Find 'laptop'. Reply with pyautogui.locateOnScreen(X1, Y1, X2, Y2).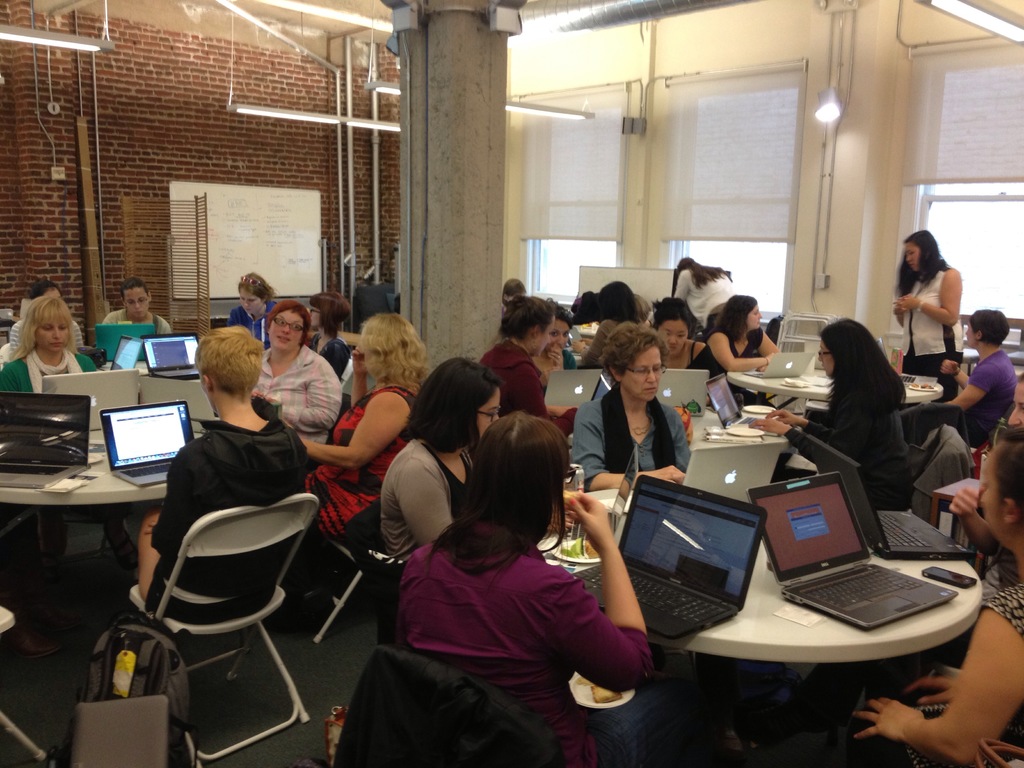
pyautogui.locateOnScreen(544, 369, 602, 408).
